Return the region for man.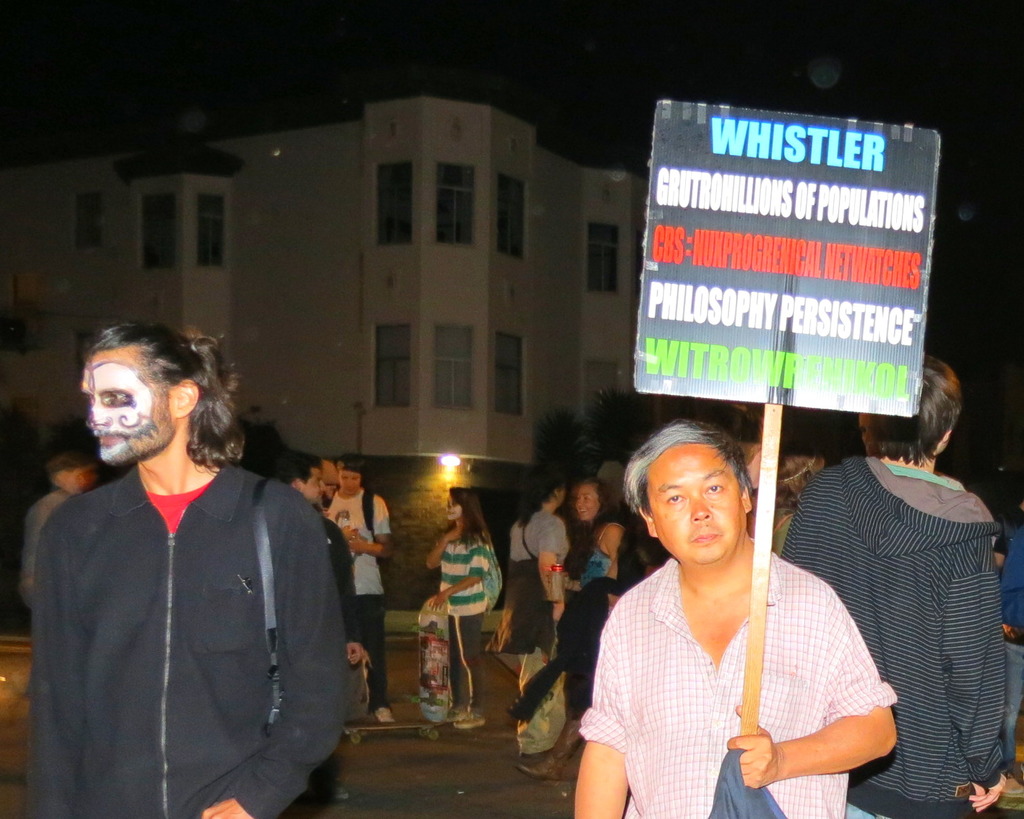
573/415/901/818.
